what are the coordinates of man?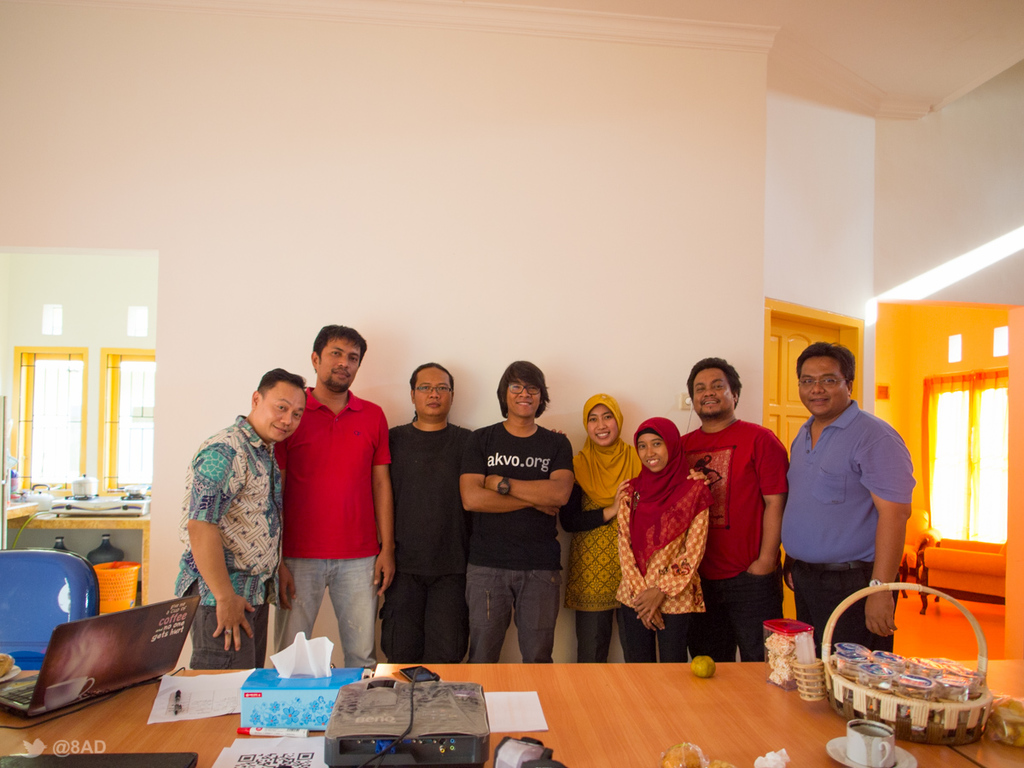
Rect(672, 351, 797, 660).
